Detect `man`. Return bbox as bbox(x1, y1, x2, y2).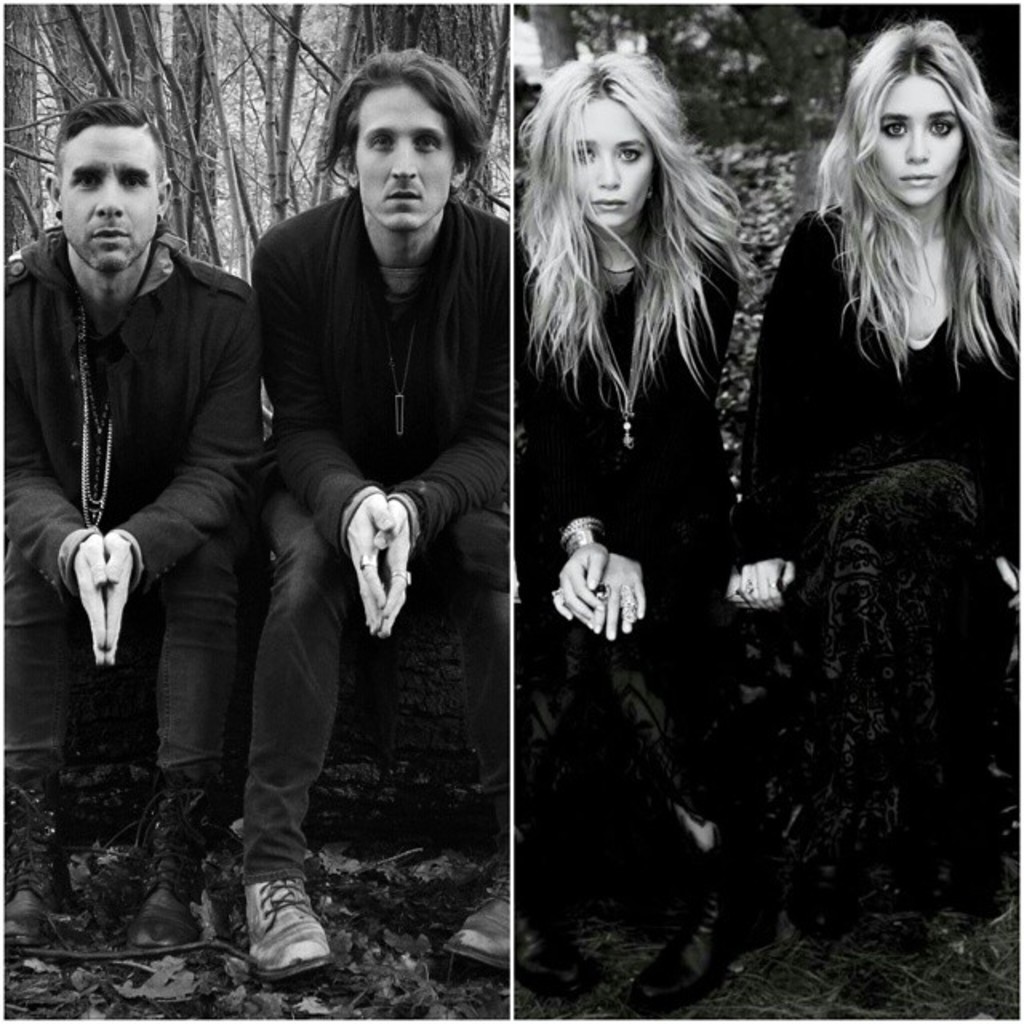
bbox(242, 46, 586, 963).
